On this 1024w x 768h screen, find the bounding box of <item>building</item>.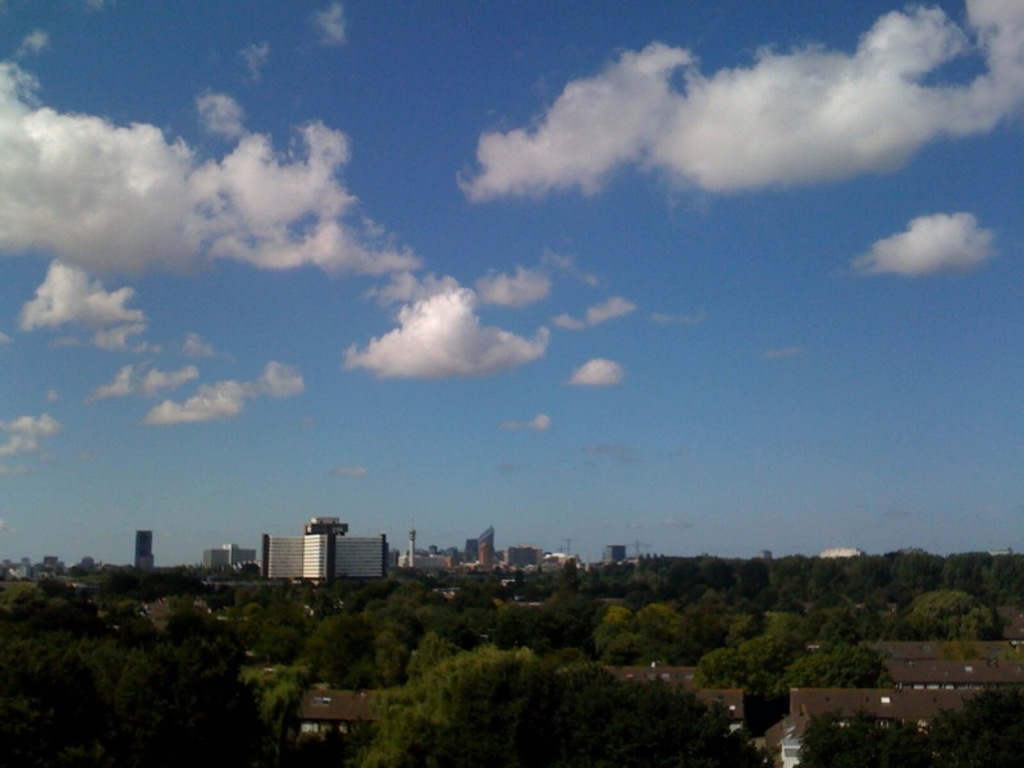
Bounding box: left=247, top=512, right=371, bottom=590.
